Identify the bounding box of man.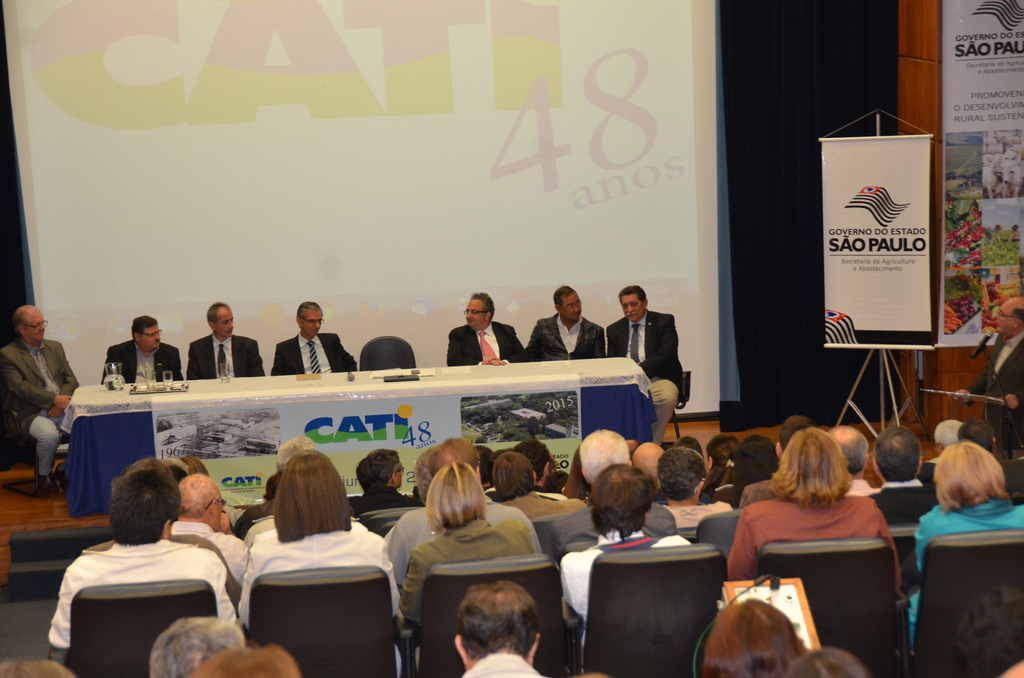
[left=453, top=586, right=553, bottom=677].
